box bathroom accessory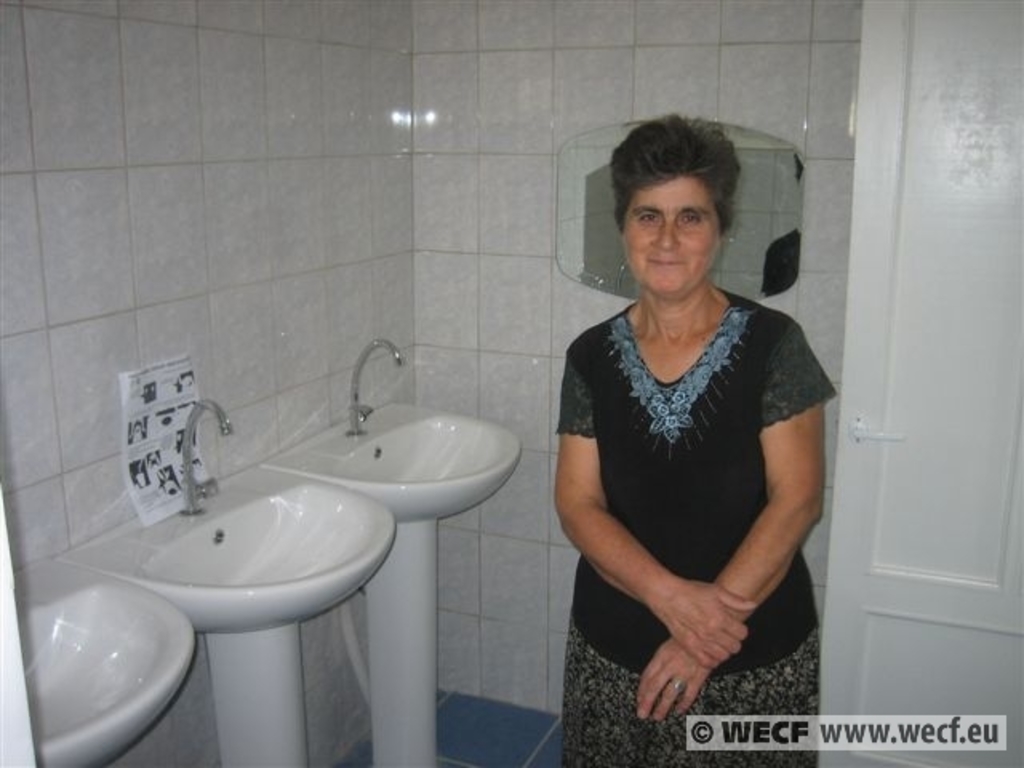
62/451/408/766
